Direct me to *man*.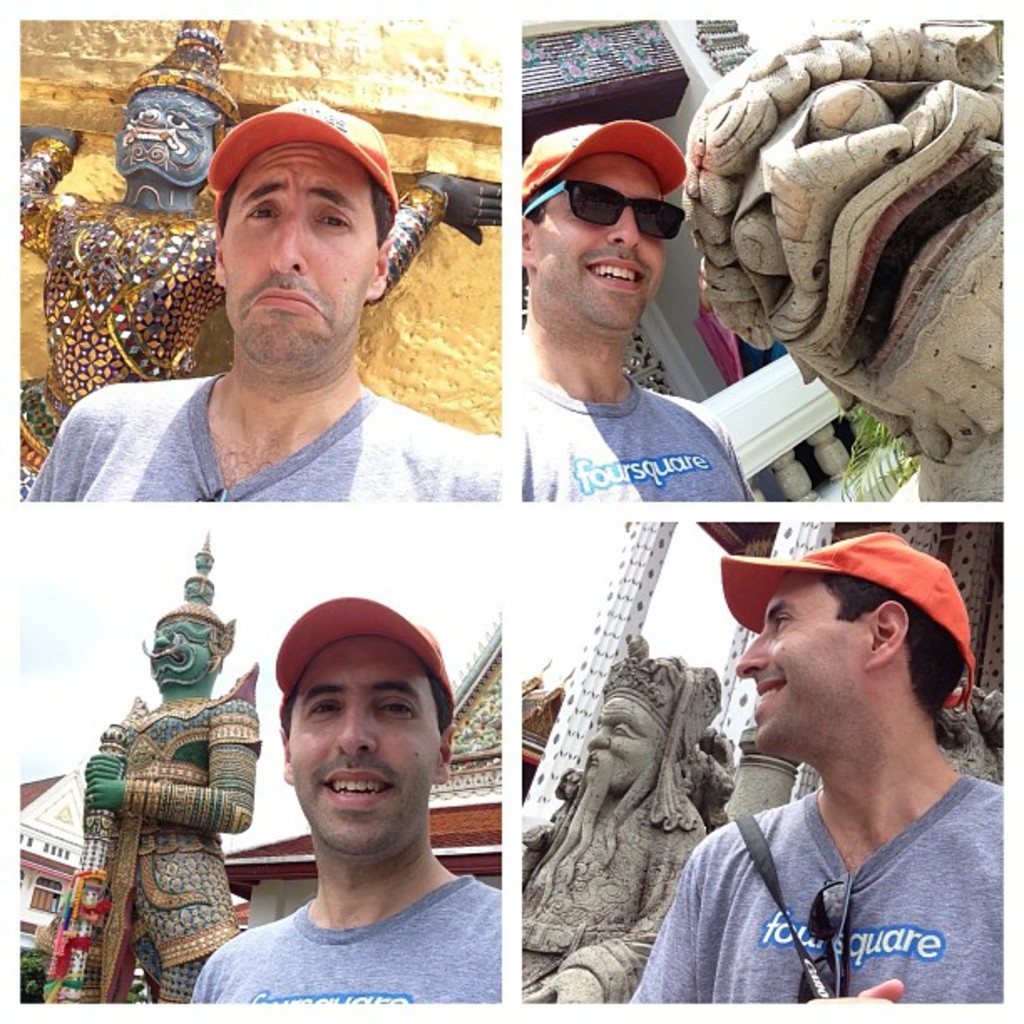
Direction: (x1=189, y1=596, x2=502, y2=1007).
